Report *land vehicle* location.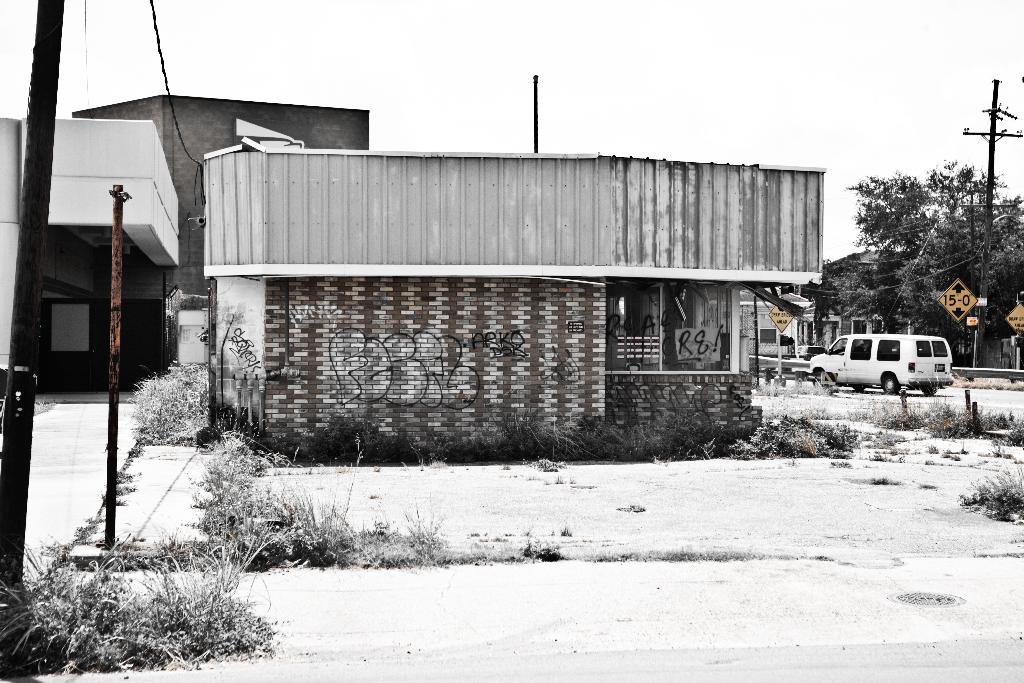
Report: bbox=(811, 324, 969, 399).
